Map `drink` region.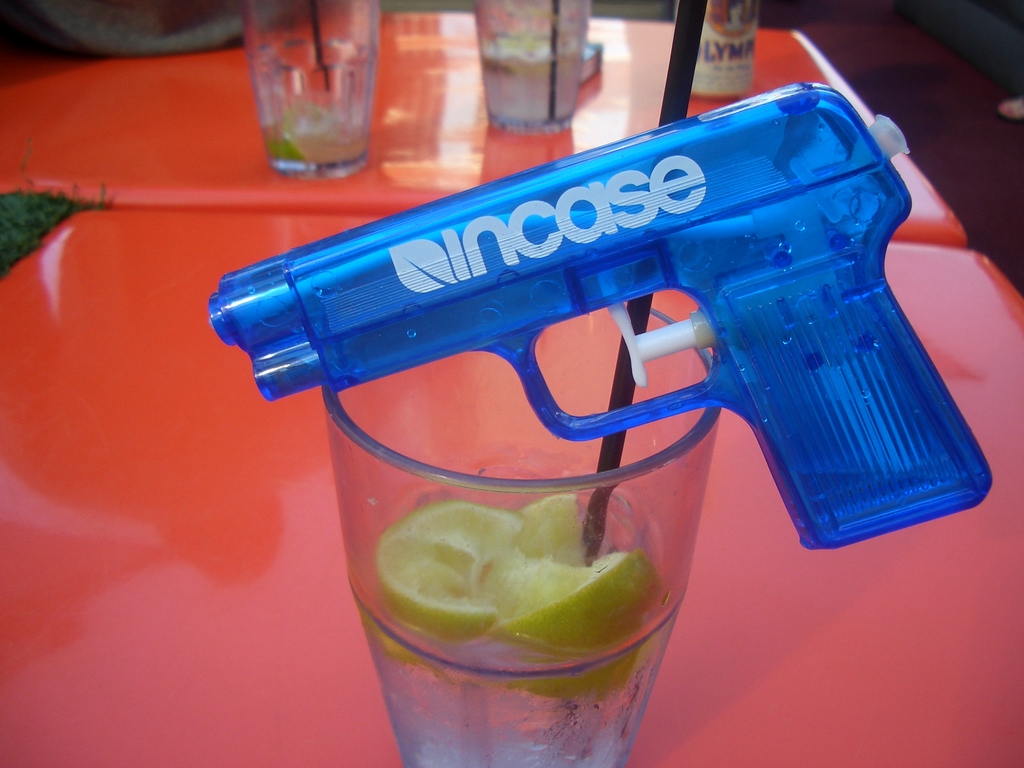
Mapped to (left=368, top=483, right=669, bottom=764).
